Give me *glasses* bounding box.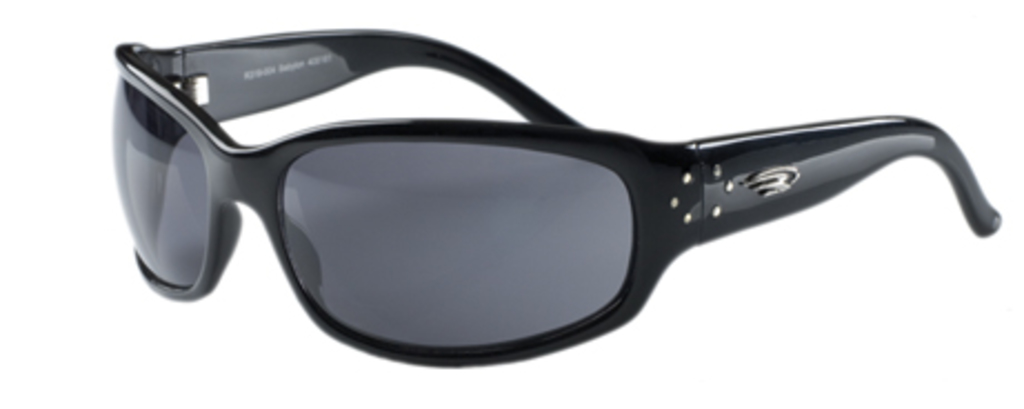
box=[109, 20, 1004, 371].
